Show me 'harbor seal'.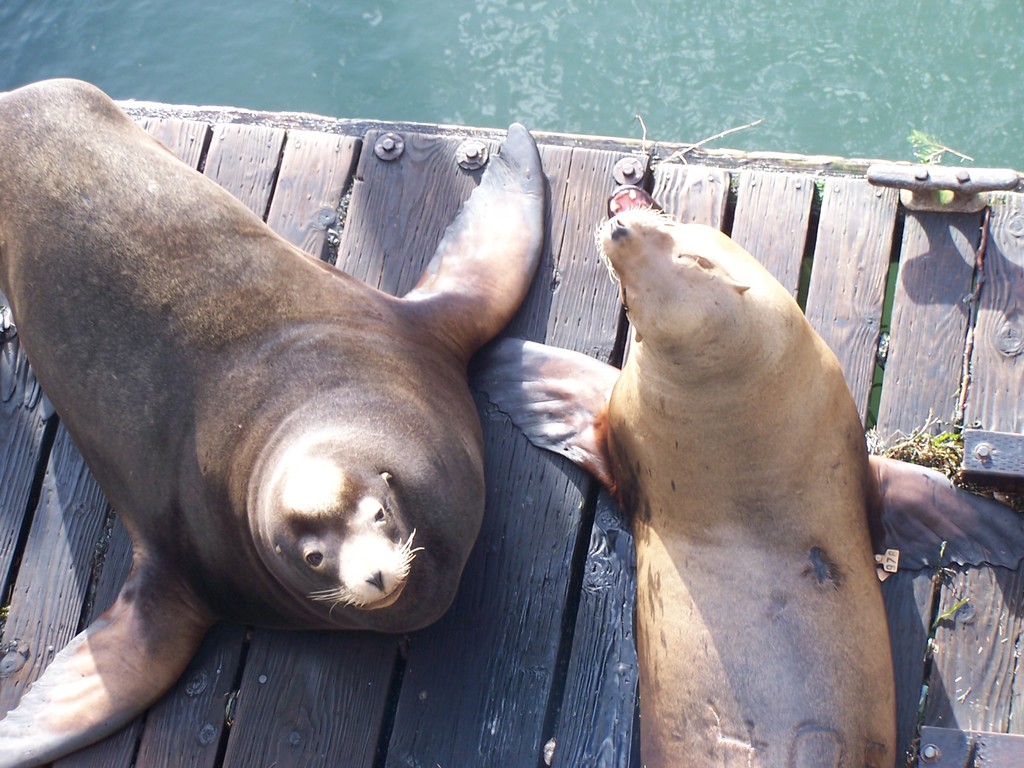
'harbor seal' is here: 0,70,553,752.
